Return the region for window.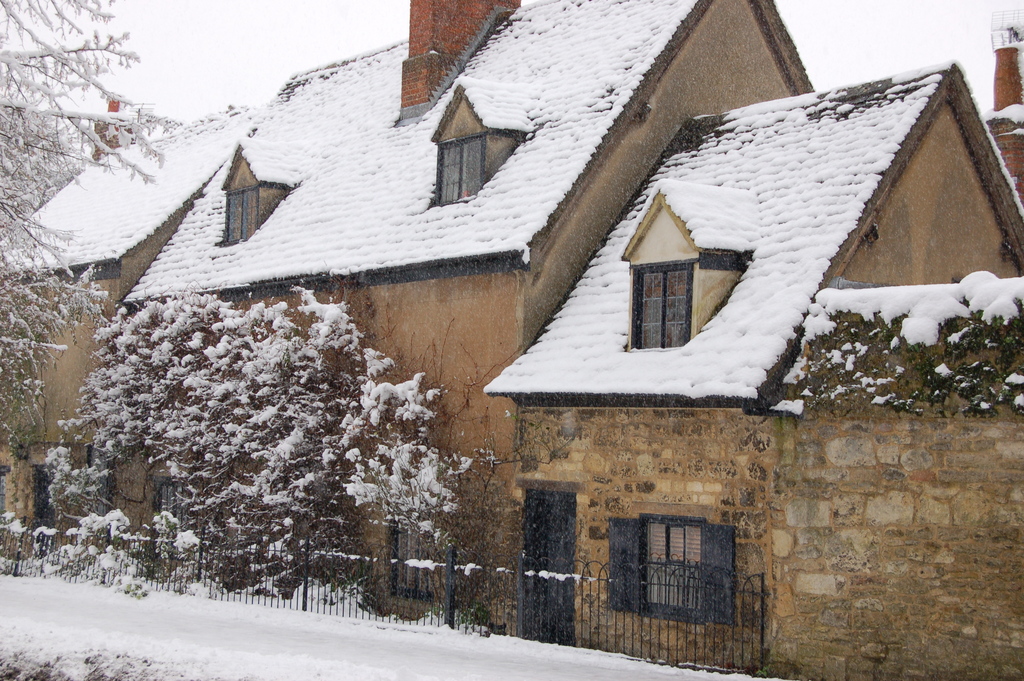
box(650, 510, 737, 606).
